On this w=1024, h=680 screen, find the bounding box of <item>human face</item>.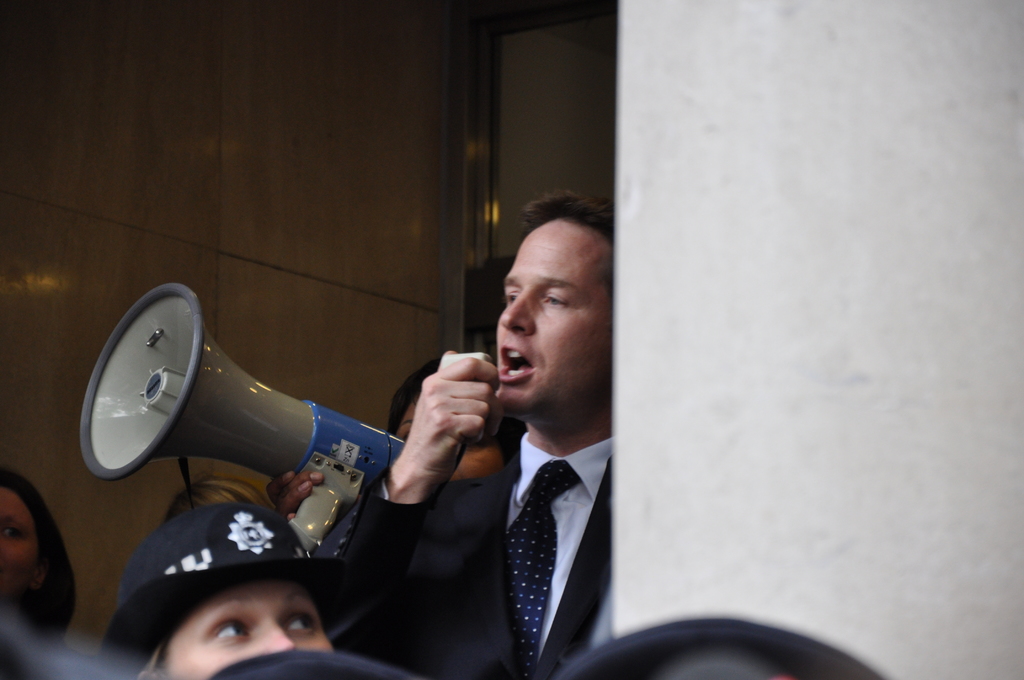
Bounding box: [left=492, top=217, right=614, bottom=430].
